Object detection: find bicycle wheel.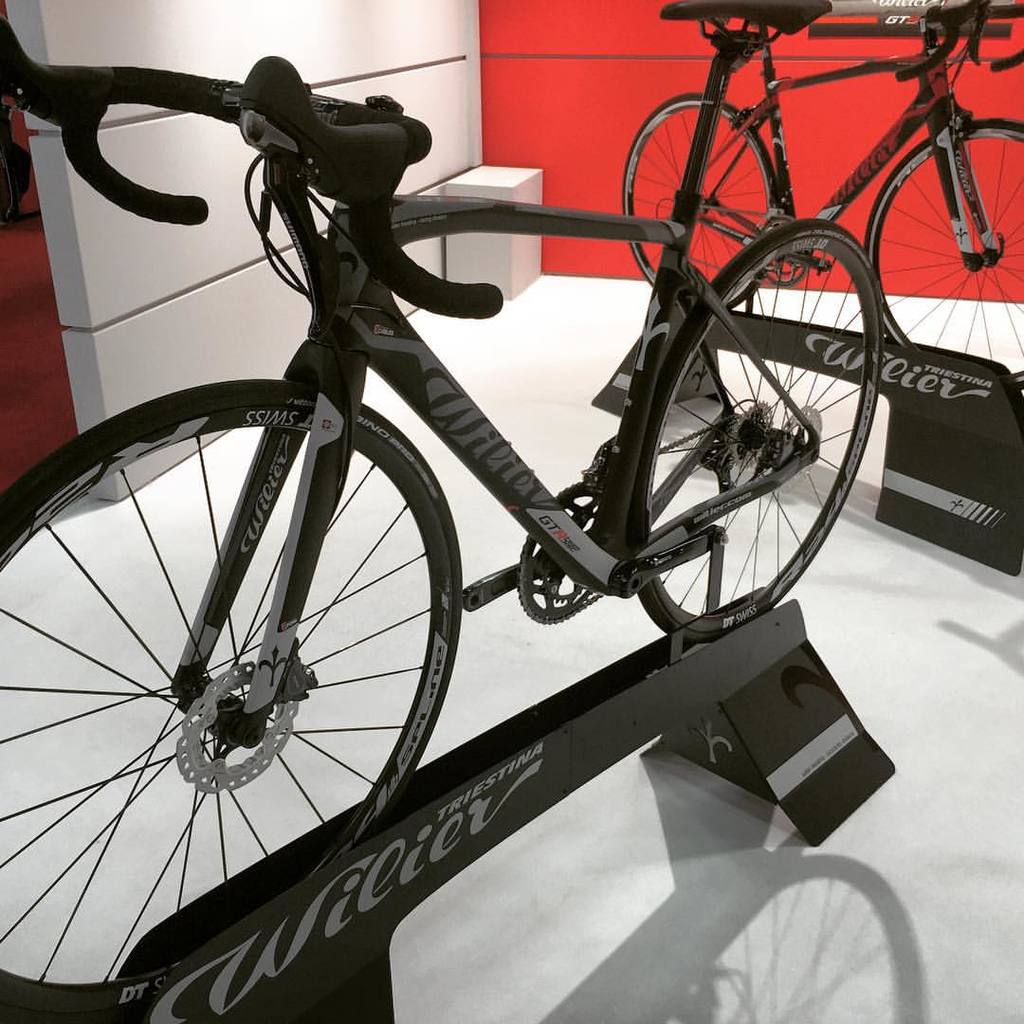
crop(861, 118, 1023, 392).
